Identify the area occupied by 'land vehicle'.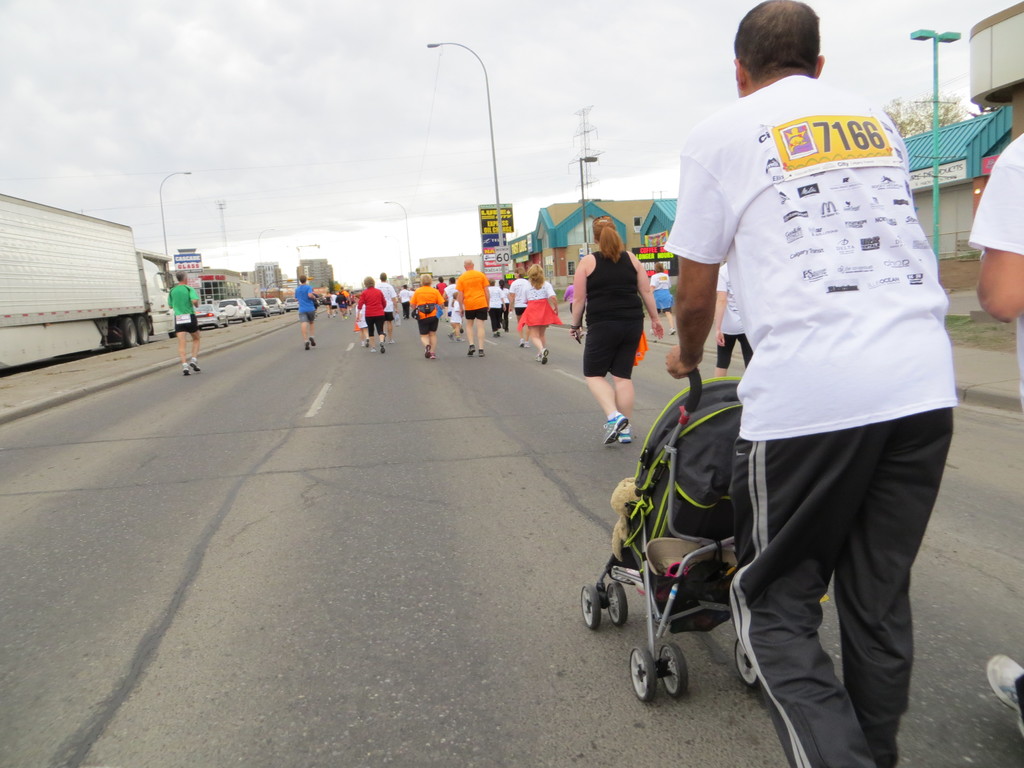
Area: x1=289 y1=298 x2=296 y2=308.
